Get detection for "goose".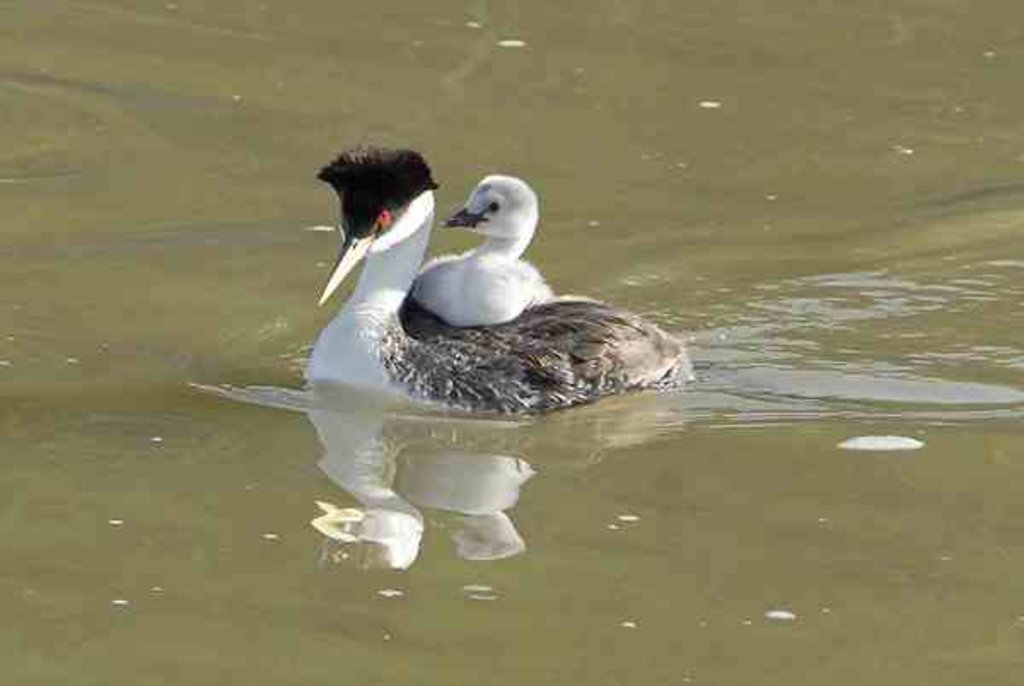
Detection: box=[317, 152, 683, 416].
